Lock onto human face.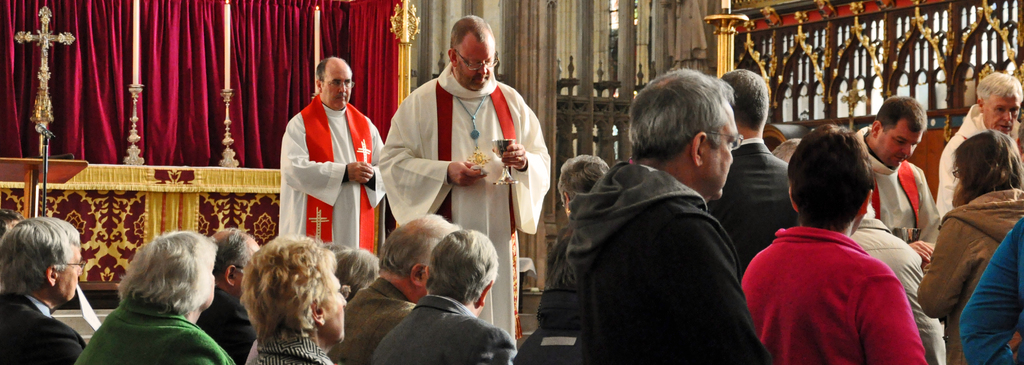
Locked: [984,93,1019,131].
